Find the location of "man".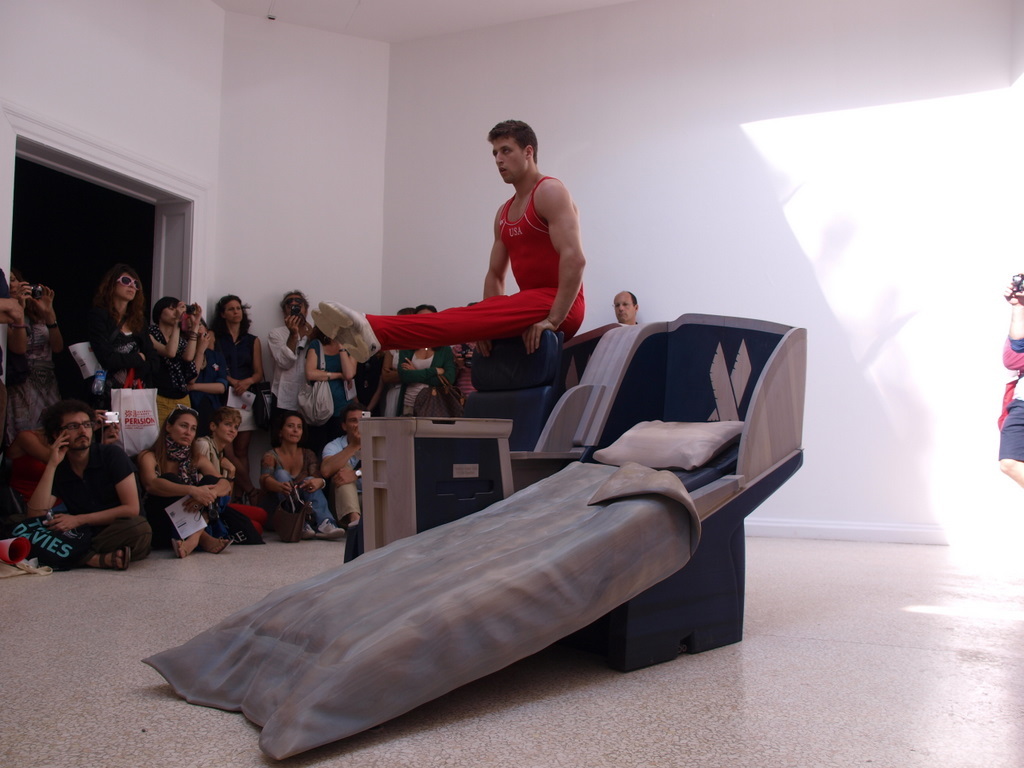
Location: (310,119,581,364).
